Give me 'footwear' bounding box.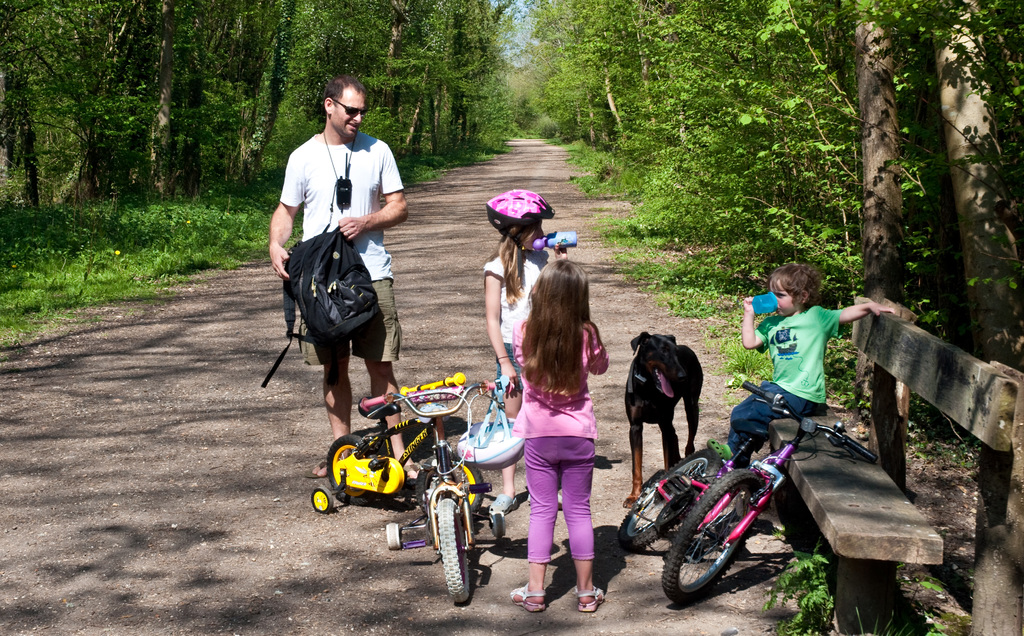
x1=509, y1=587, x2=542, y2=608.
